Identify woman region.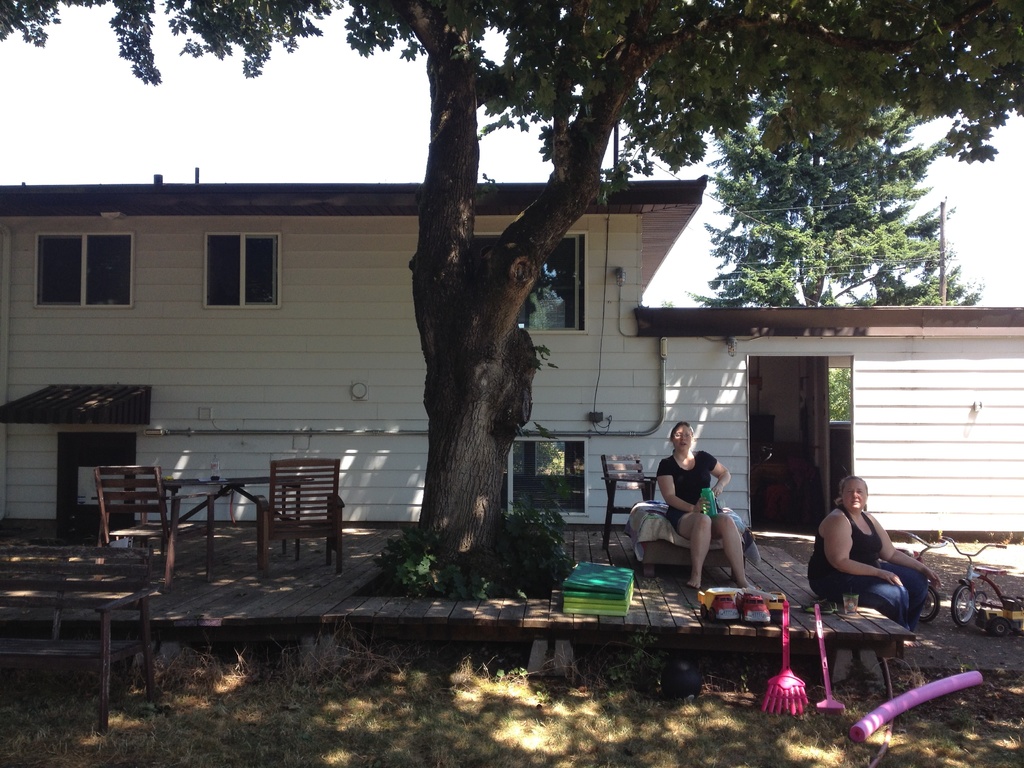
Region: bbox=[650, 423, 779, 589].
